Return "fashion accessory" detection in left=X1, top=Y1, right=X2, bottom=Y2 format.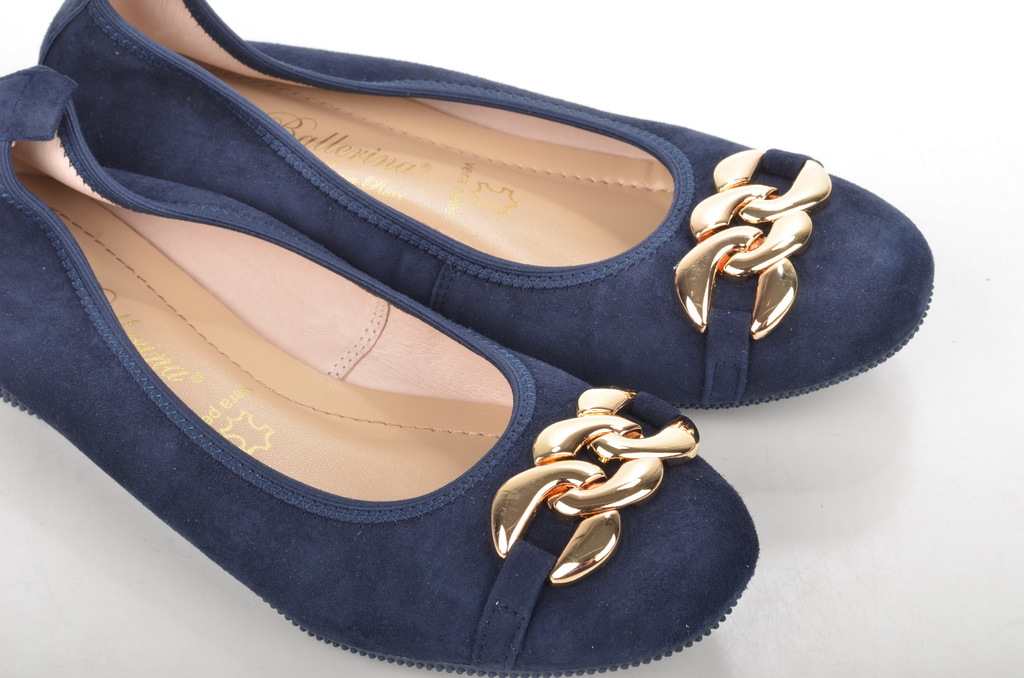
left=0, top=0, right=934, bottom=677.
